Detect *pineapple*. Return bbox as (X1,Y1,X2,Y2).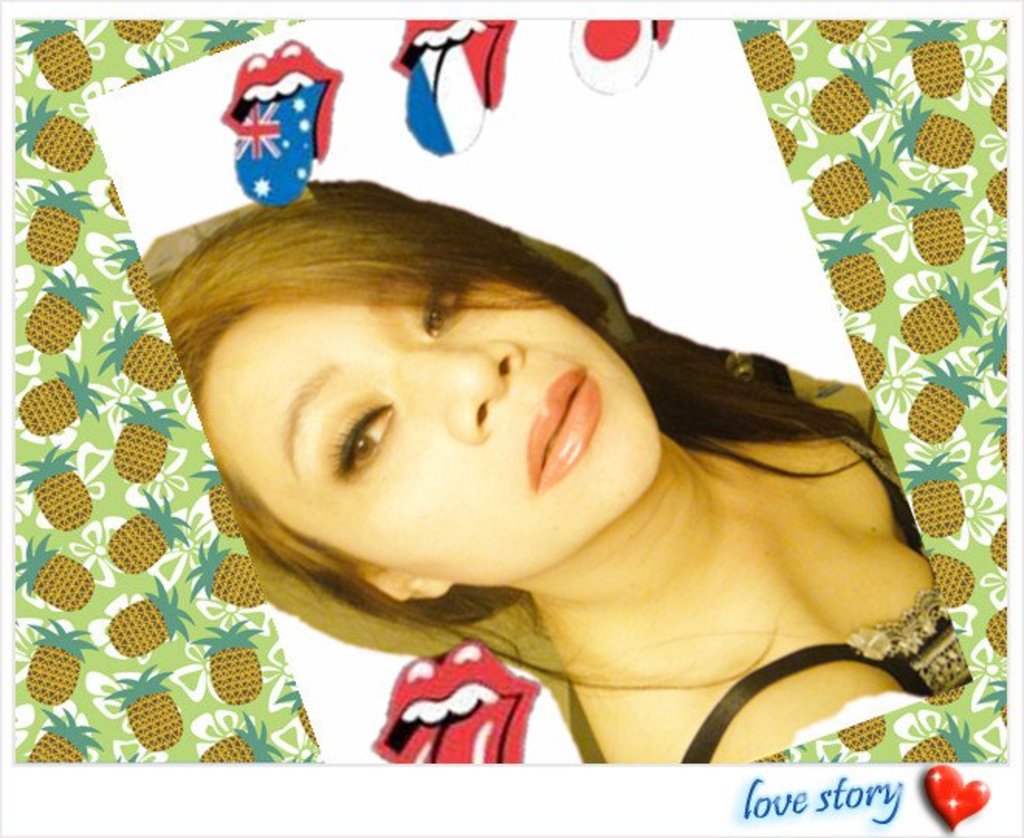
(195,454,235,542).
